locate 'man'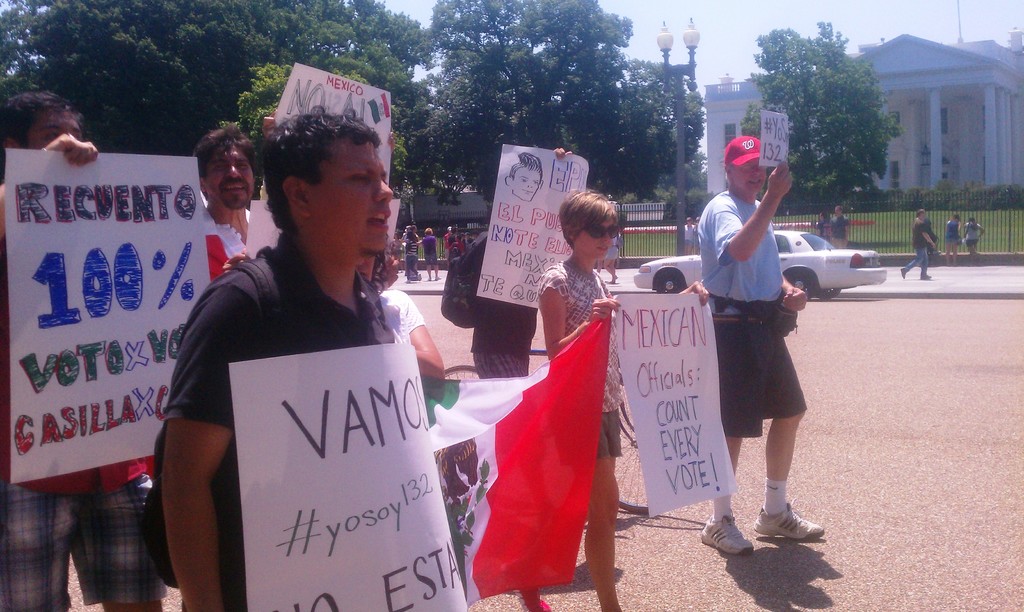
<box>0,86,165,611</box>
